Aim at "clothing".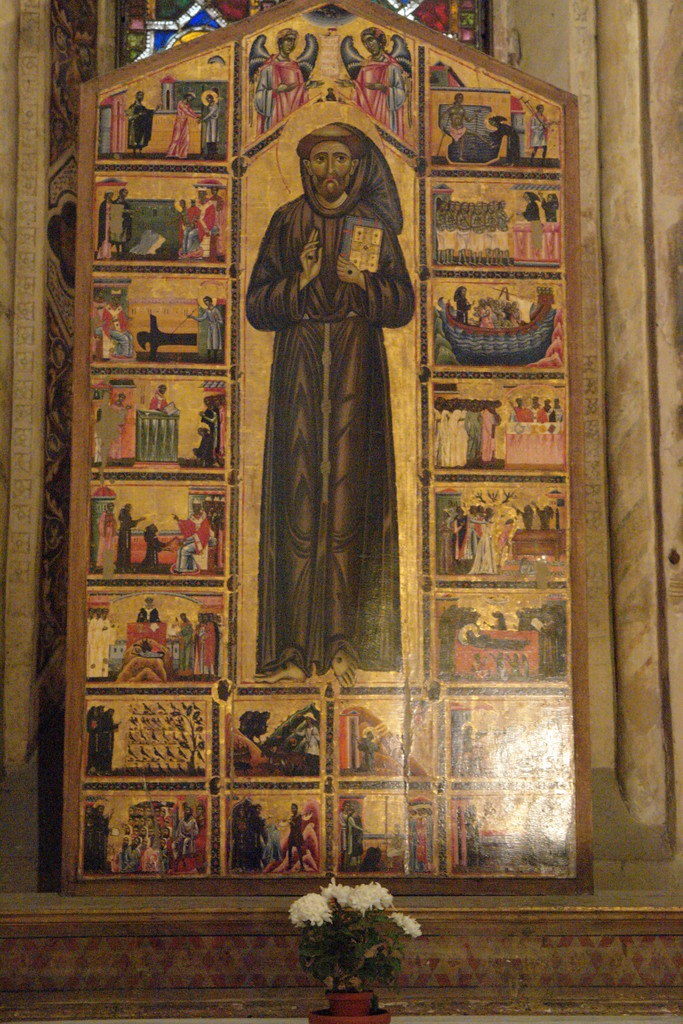
Aimed at 178, 516, 210, 573.
